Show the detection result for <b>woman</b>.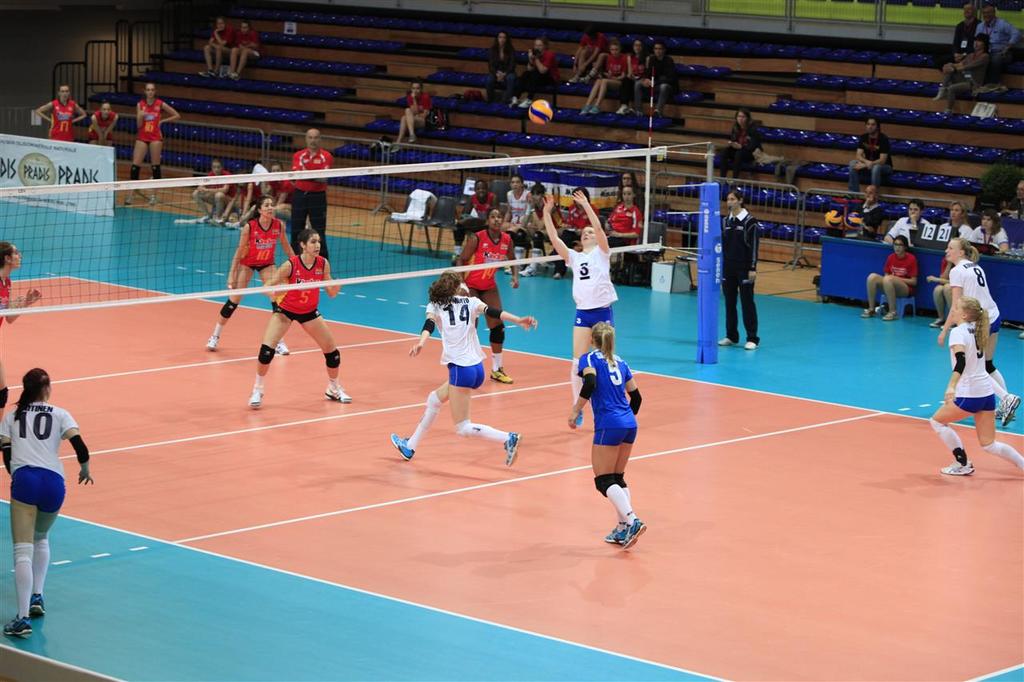
(708,189,765,353).
